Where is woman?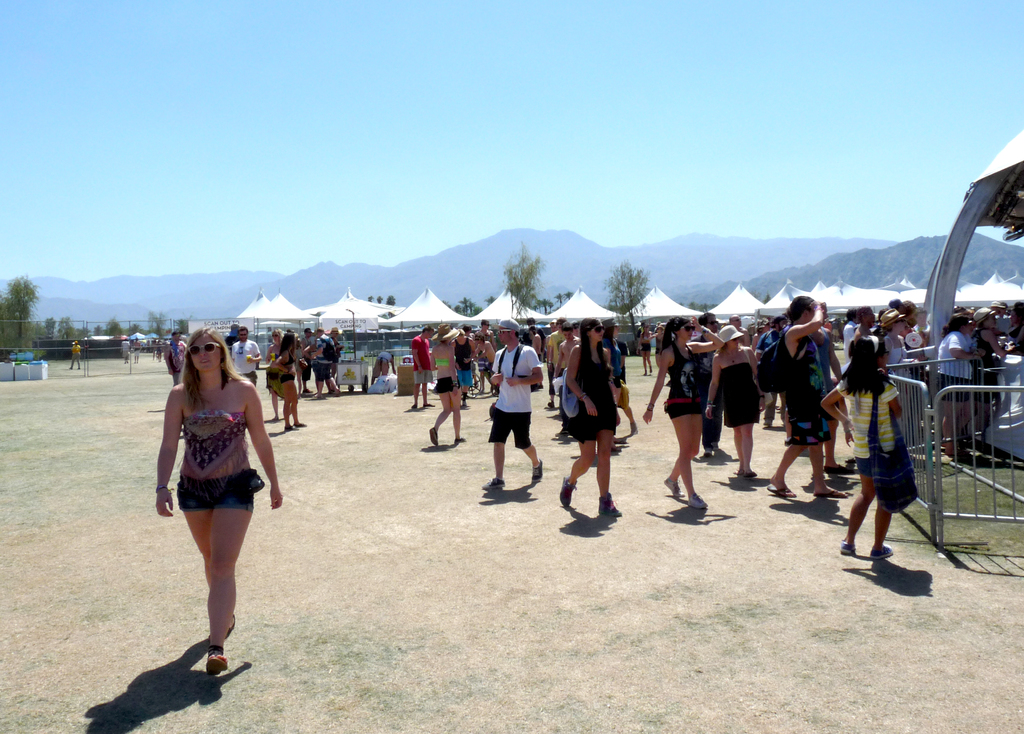
{"left": 595, "top": 316, "right": 639, "bottom": 436}.
